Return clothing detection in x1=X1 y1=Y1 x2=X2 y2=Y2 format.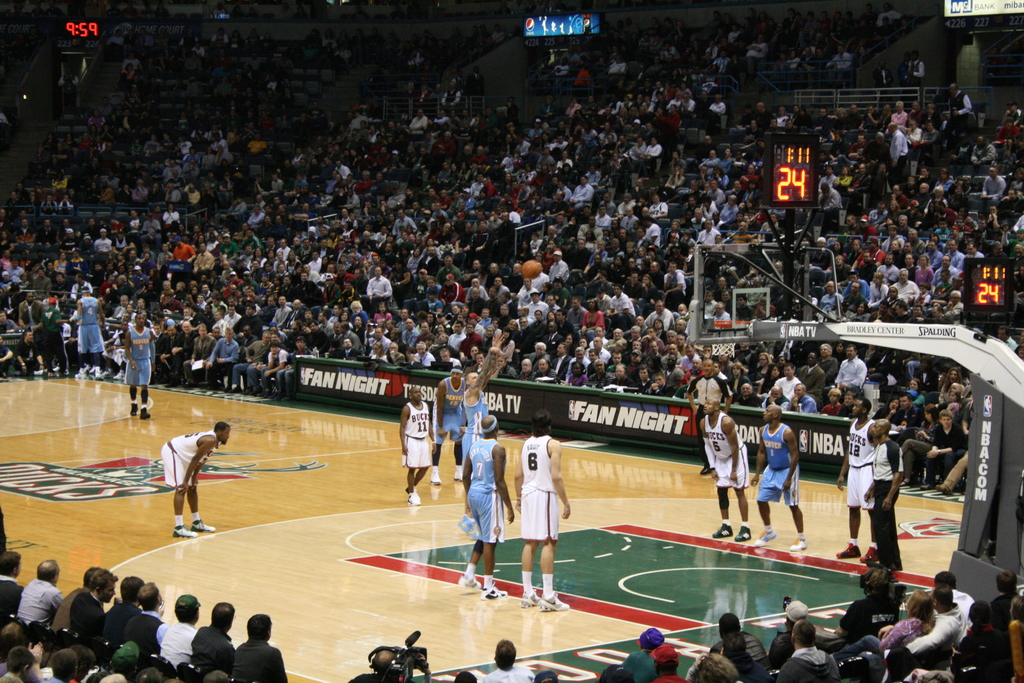
x1=125 y1=324 x2=156 y2=383.
